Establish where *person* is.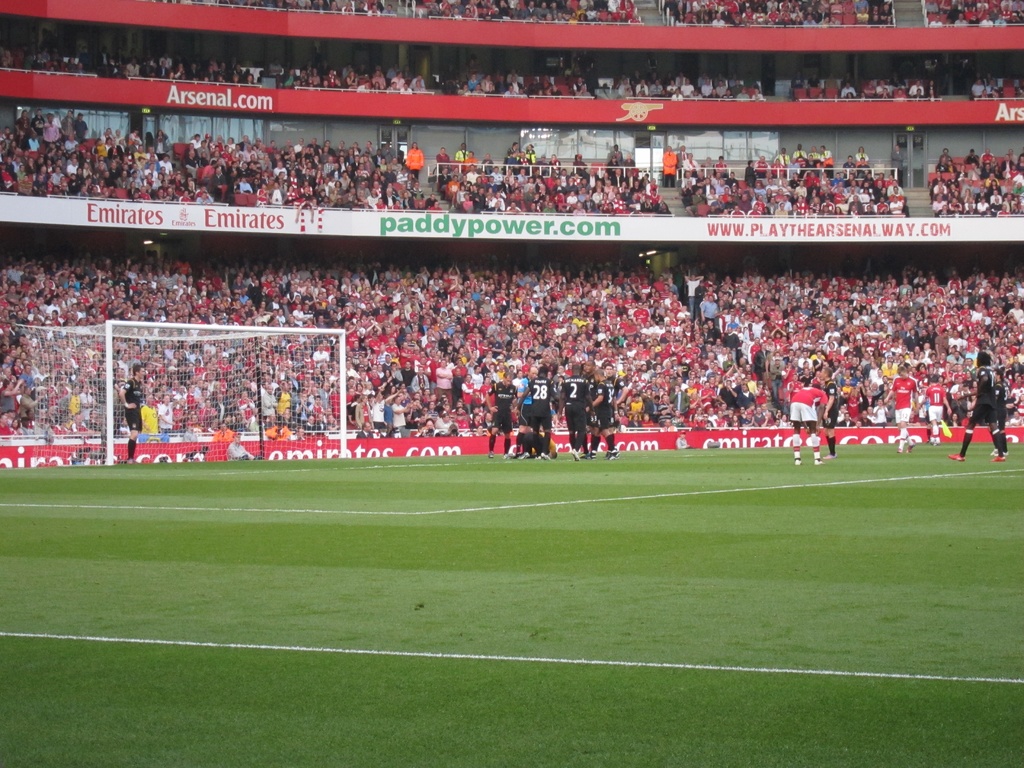
Established at locate(947, 352, 1005, 463).
